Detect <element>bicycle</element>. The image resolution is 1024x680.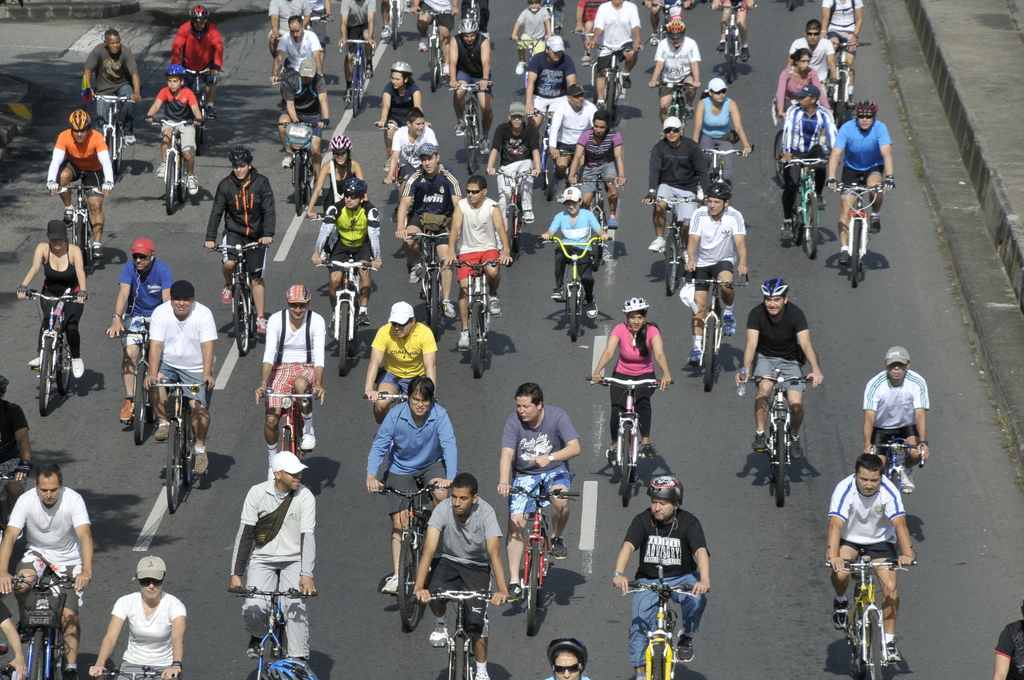
(left=715, top=0, right=761, bottom=81).
